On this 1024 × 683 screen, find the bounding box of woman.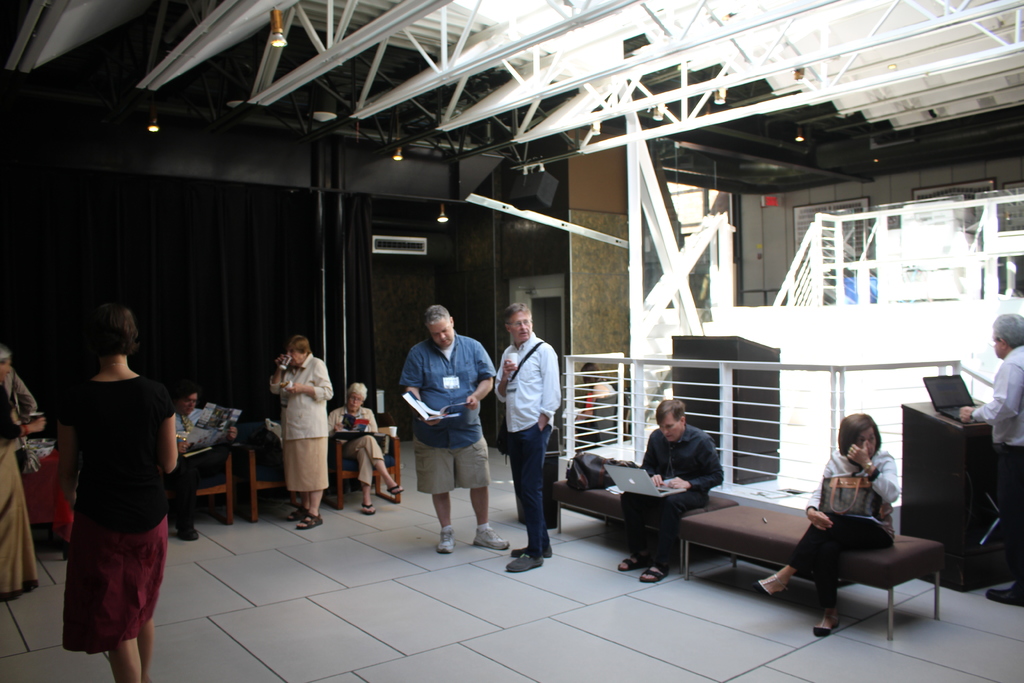
Bounding box: [753,411,899,641].
